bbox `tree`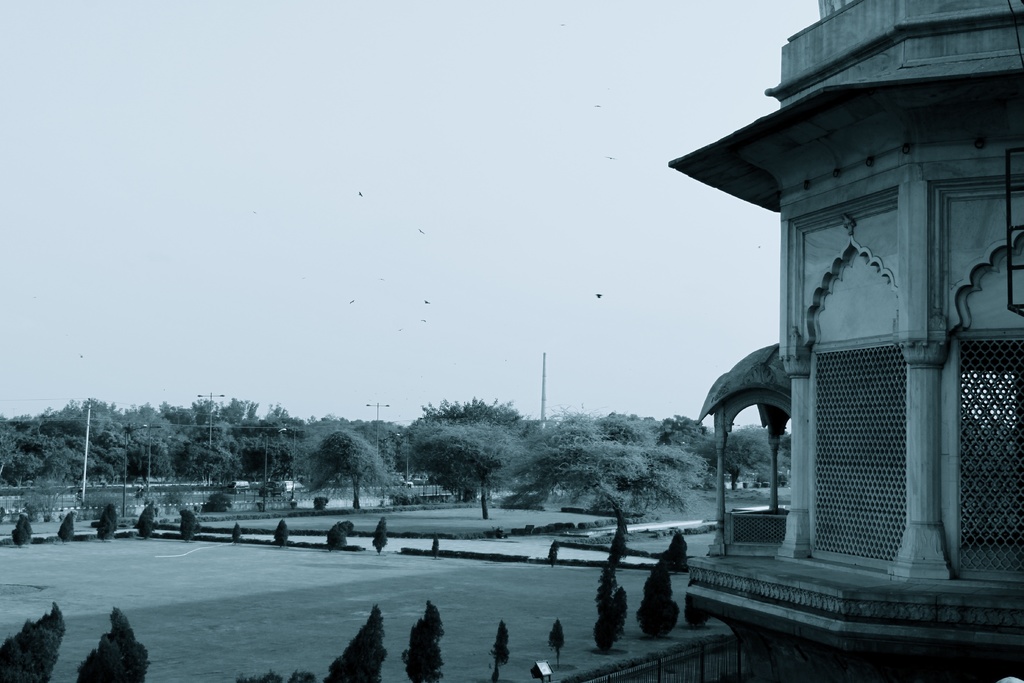
214, 419, 234, 442
